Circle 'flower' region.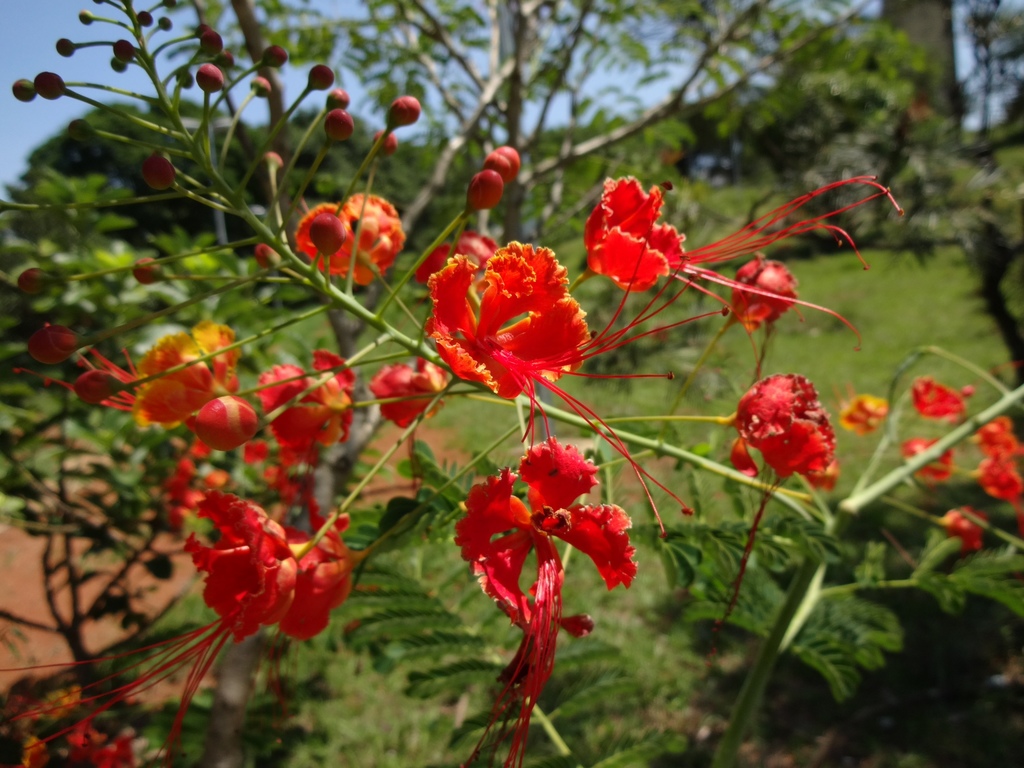
Region: bbox=[56, 35, 73, 60].
